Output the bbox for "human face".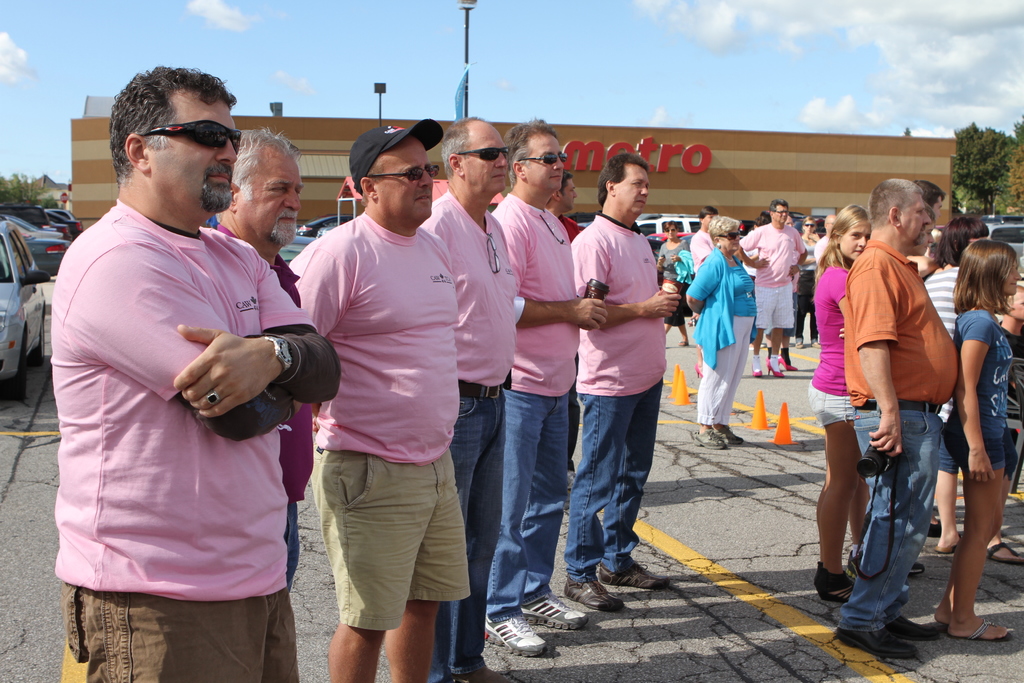
bbox=[721, 226, 742, 251].
